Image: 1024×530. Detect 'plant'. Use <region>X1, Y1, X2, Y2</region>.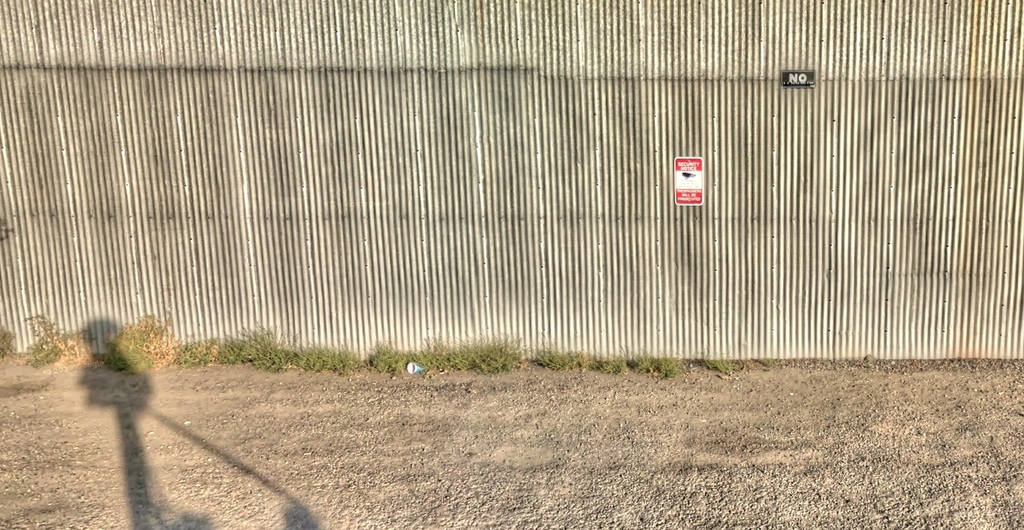
<region>0, 326, 16, 364</region>.
